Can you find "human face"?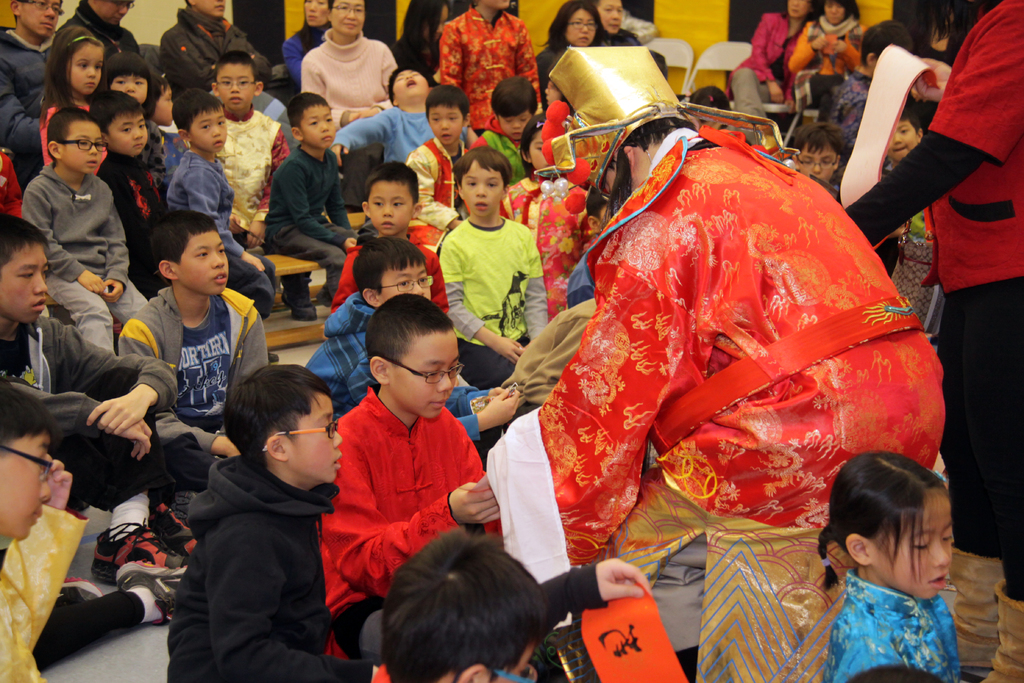
Yes, bounding box: <box>488,0,509,9</box>.
